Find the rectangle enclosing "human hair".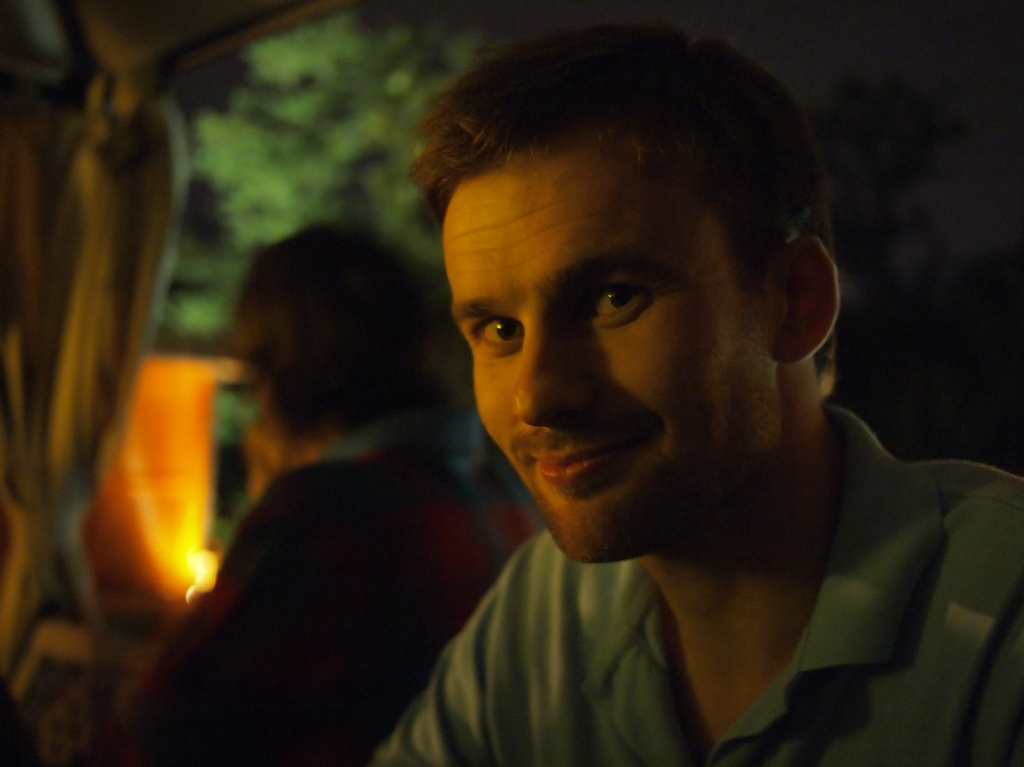
[225, 219, 427, 439].
